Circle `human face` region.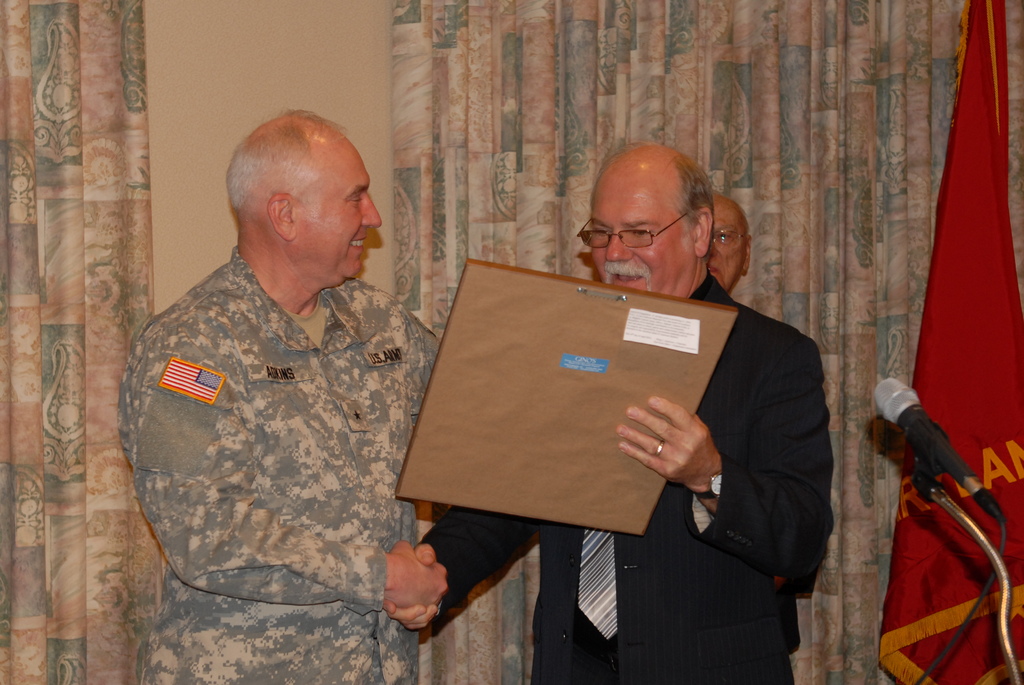
Region: 586/171/694/303.
